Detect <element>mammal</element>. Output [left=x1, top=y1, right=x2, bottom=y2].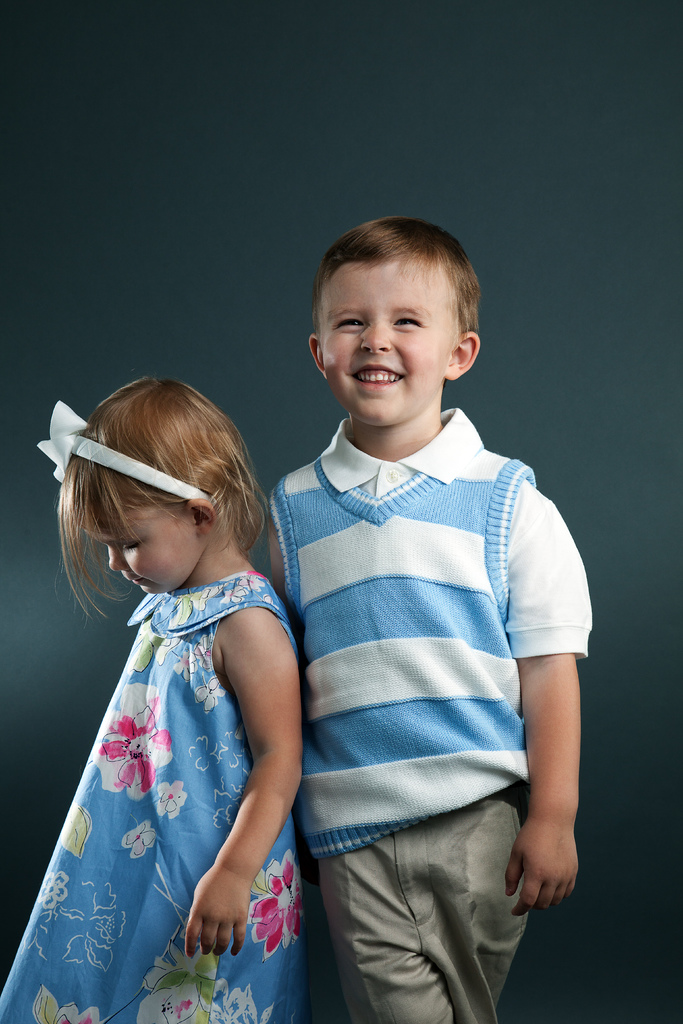
[left=0, top=371, right=306, bottom=1023].
